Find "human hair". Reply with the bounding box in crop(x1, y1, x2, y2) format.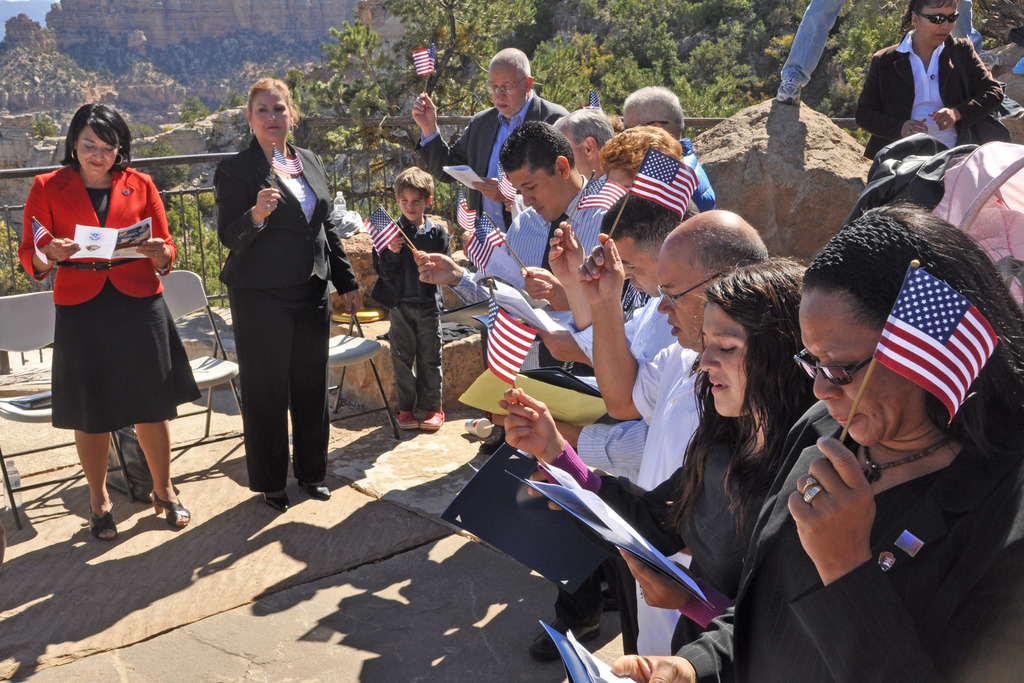
crop(392, 167, 434, 199).
